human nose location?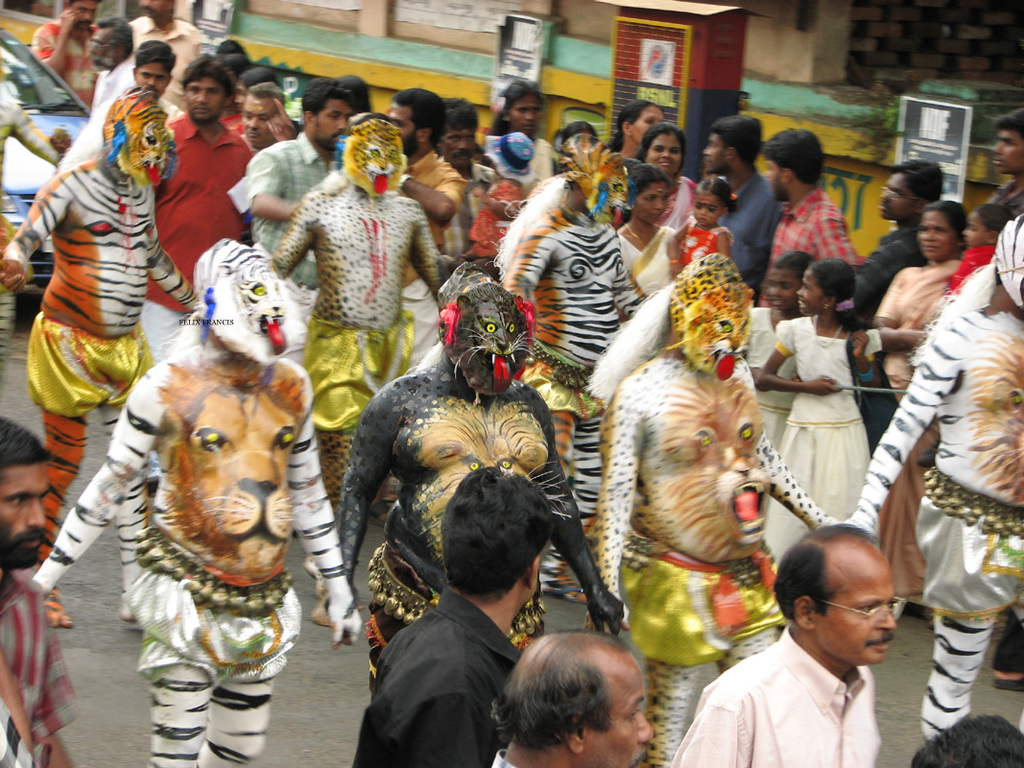
<box>656,199,663,208</box>
